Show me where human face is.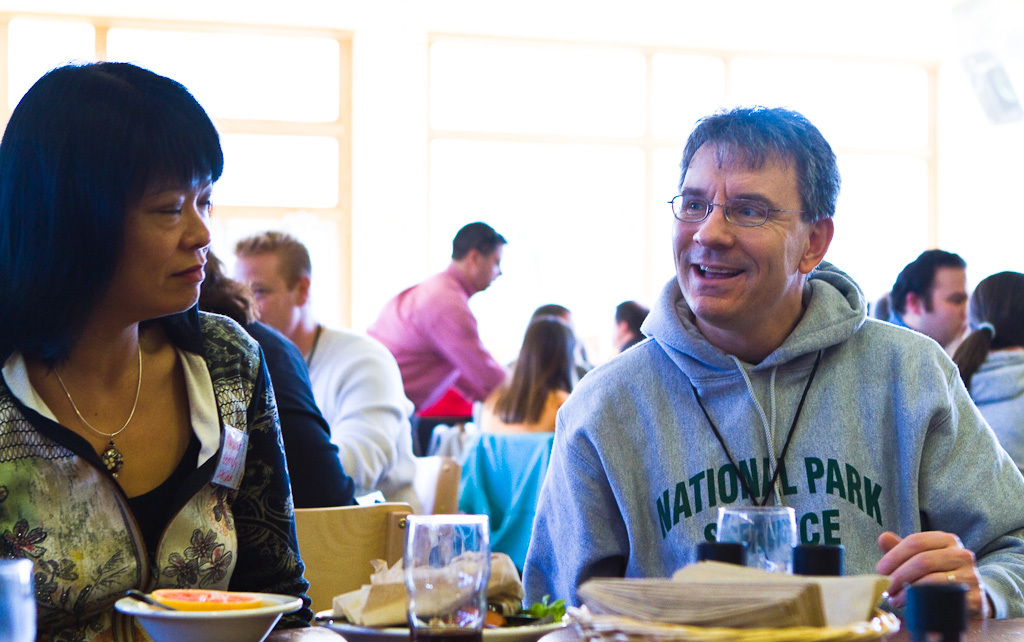
human face is at locate(237, 256, 286, 337).
